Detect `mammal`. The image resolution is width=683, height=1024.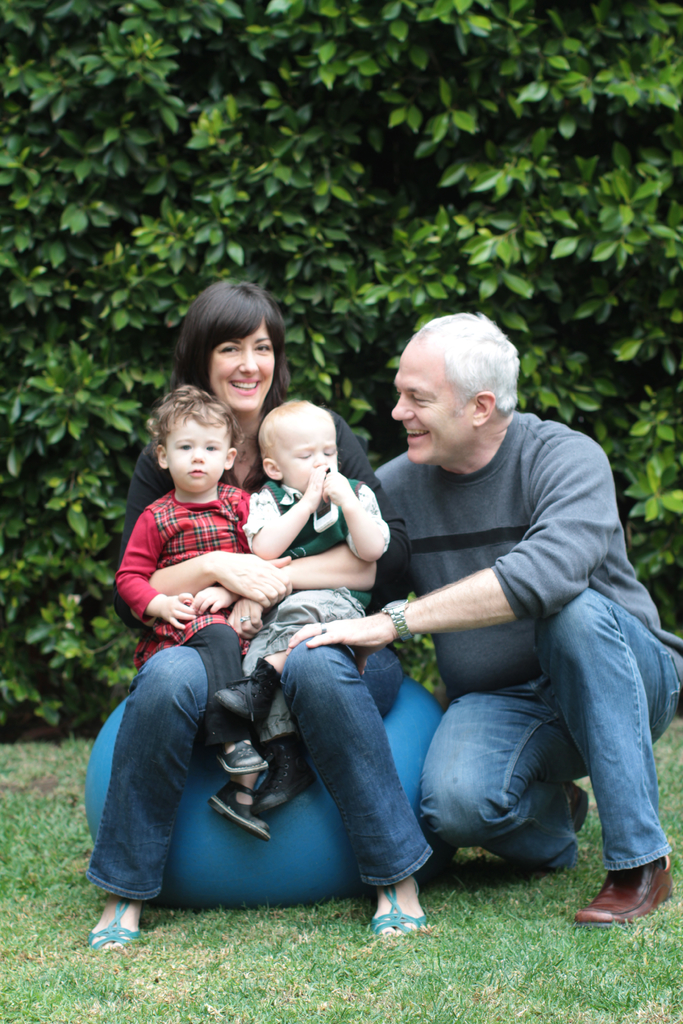
(x1=85, y1=280, x2=434, y2=934).
